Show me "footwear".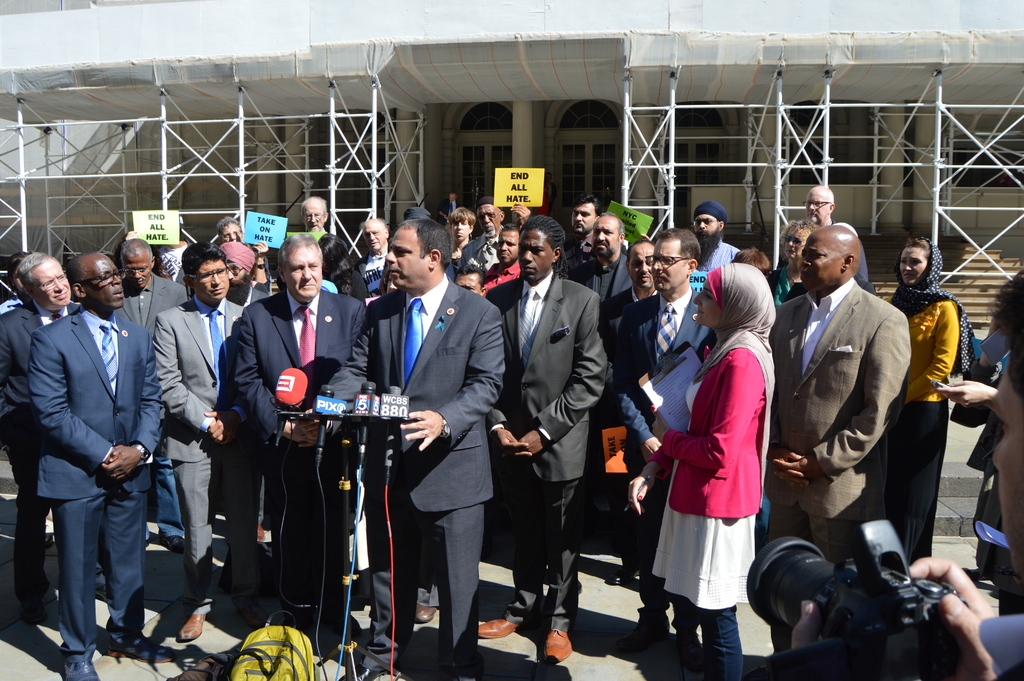
"footwear" is here: [64, 657, 94, 680].
